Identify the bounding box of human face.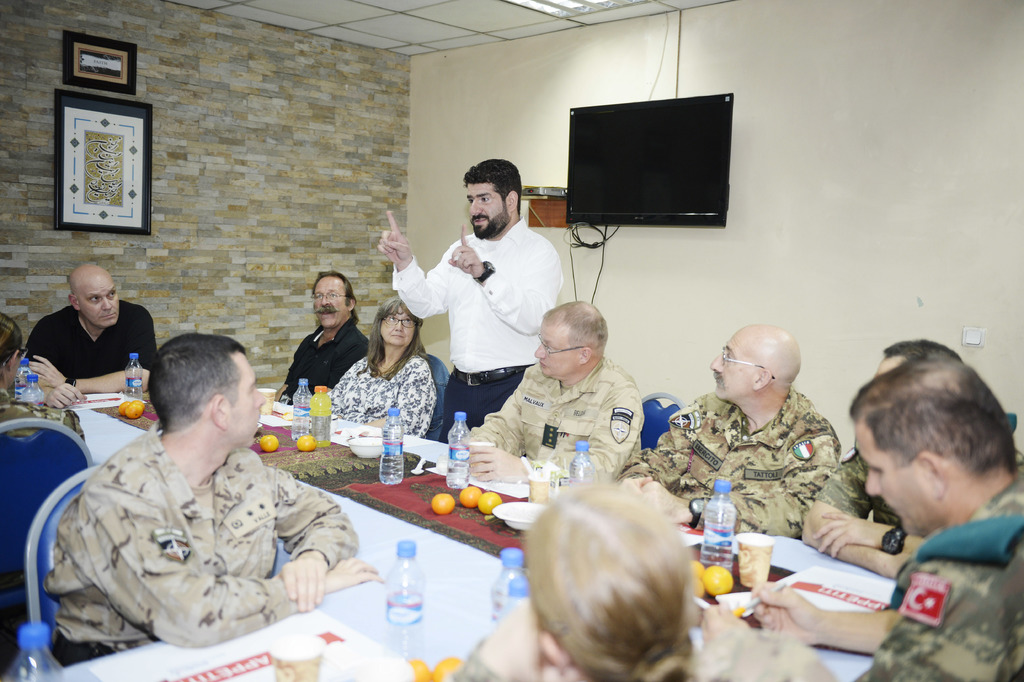
bbox=[852, 421, 942, 536].
